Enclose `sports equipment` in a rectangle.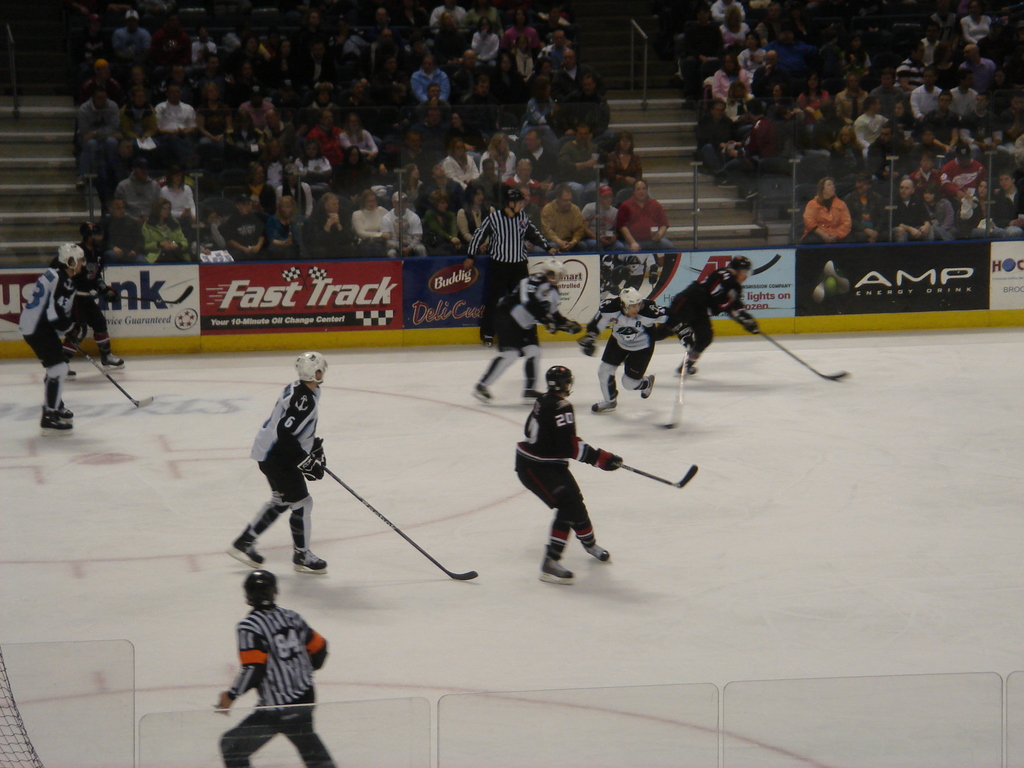
Rect(564, 319, 584, 333).
